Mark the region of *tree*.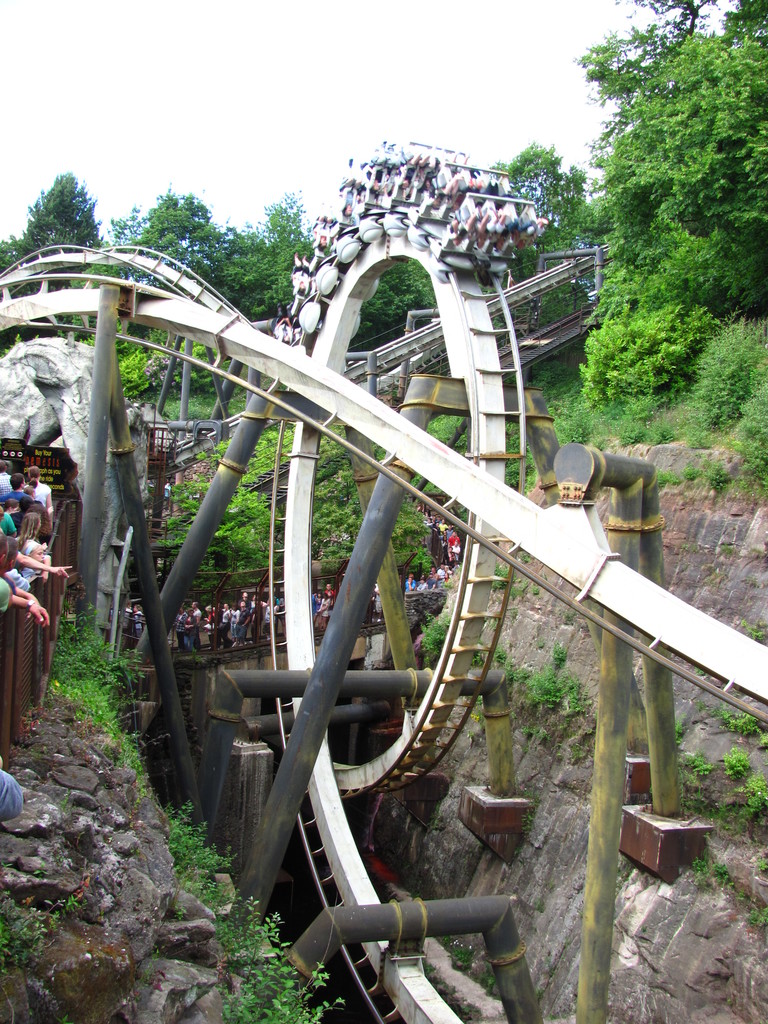
Region: l=492, t=138, r=582, b=244.
